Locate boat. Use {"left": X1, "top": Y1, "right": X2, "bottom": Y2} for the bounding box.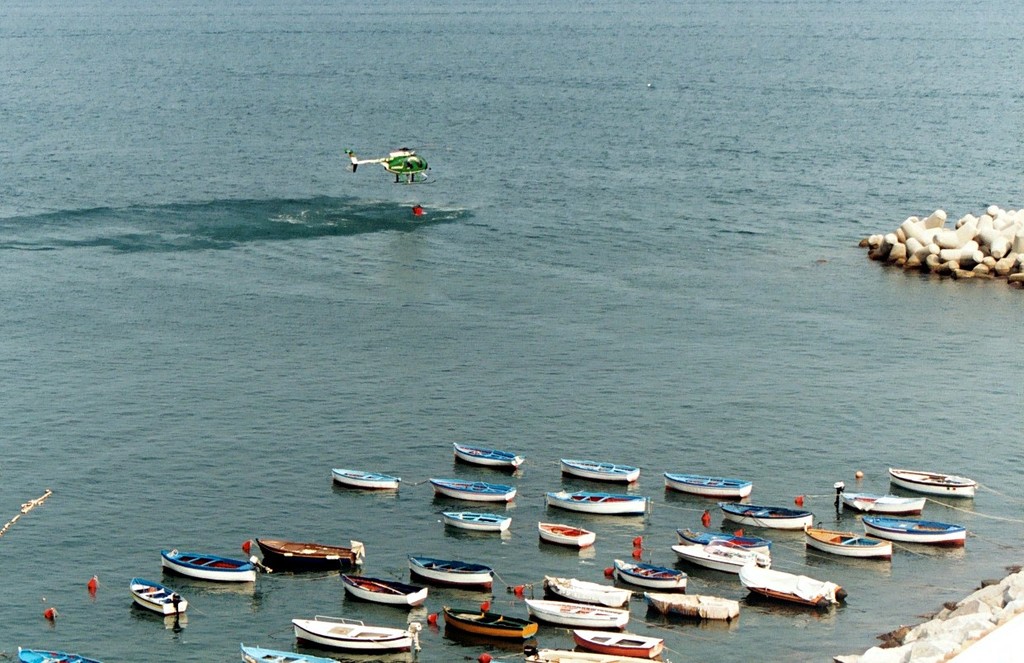
{"left": 834, "top": 474, "right": 974, "bottom": 543}.
